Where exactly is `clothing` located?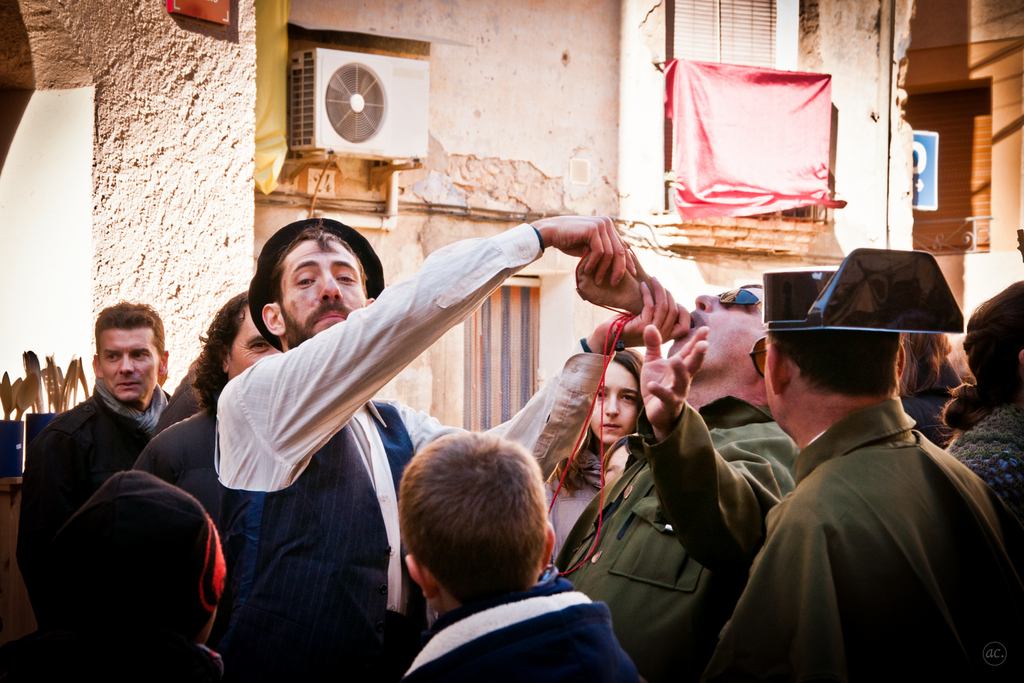
Its bounding box is locate(943, 400, 1023, 528).
